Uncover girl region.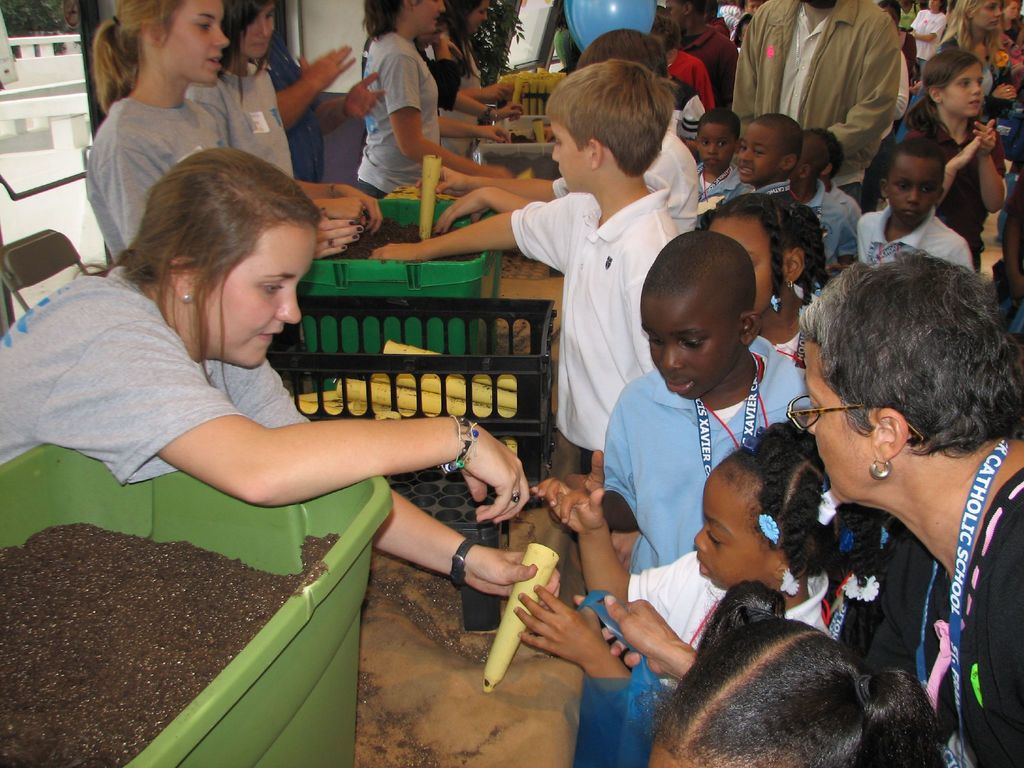
Uncovered: select_region(639, 577, 947, 766).
